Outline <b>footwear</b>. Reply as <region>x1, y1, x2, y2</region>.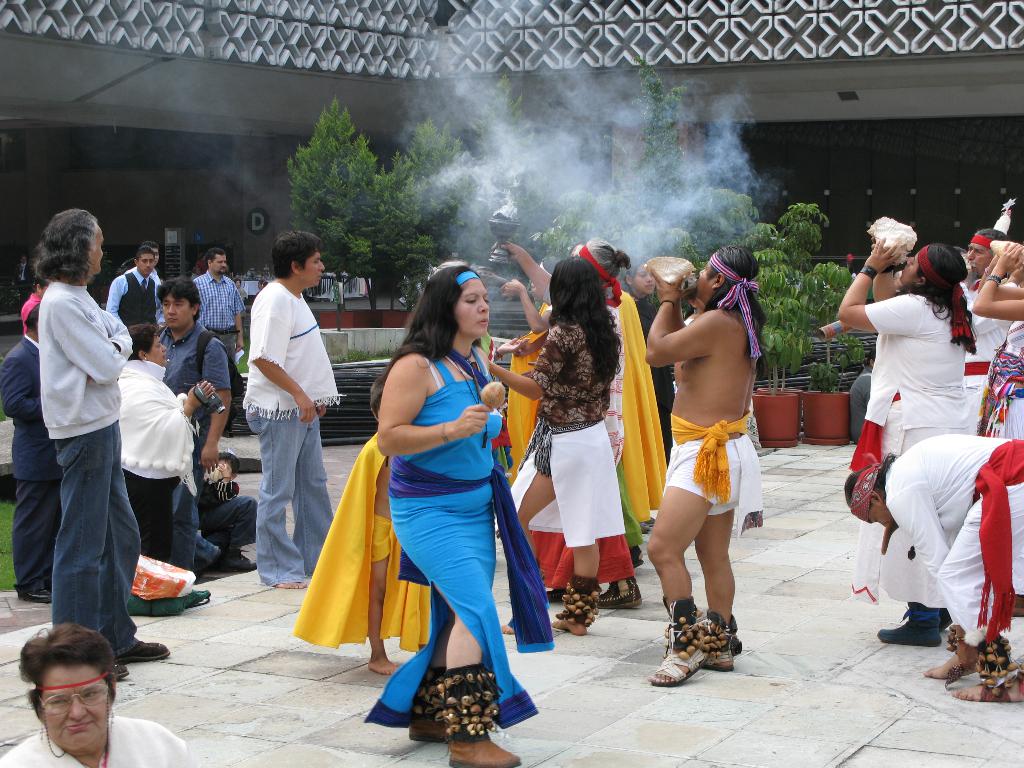
<region>449, 739, 524, 767</region>.
